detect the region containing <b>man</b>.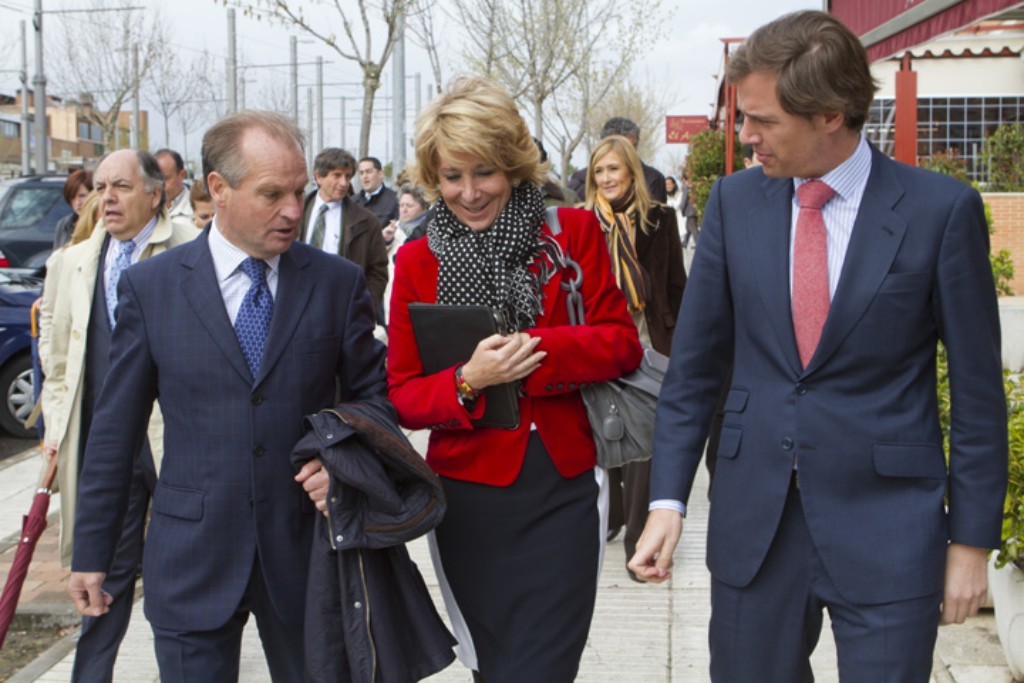
l=291, t=148, r=396, b=312.
